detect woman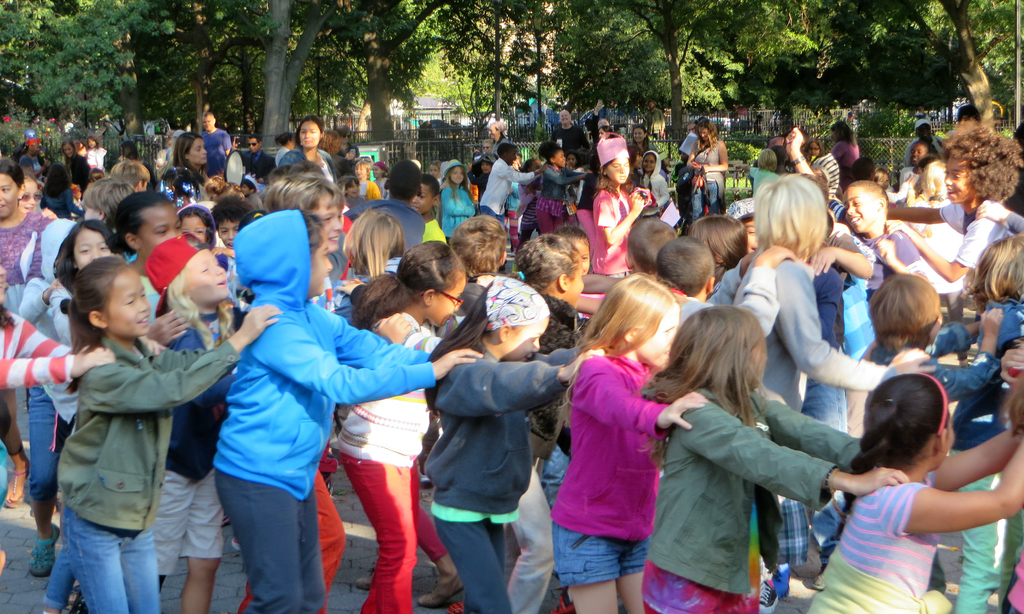
left=174, top=127, right=215, bottom=203
